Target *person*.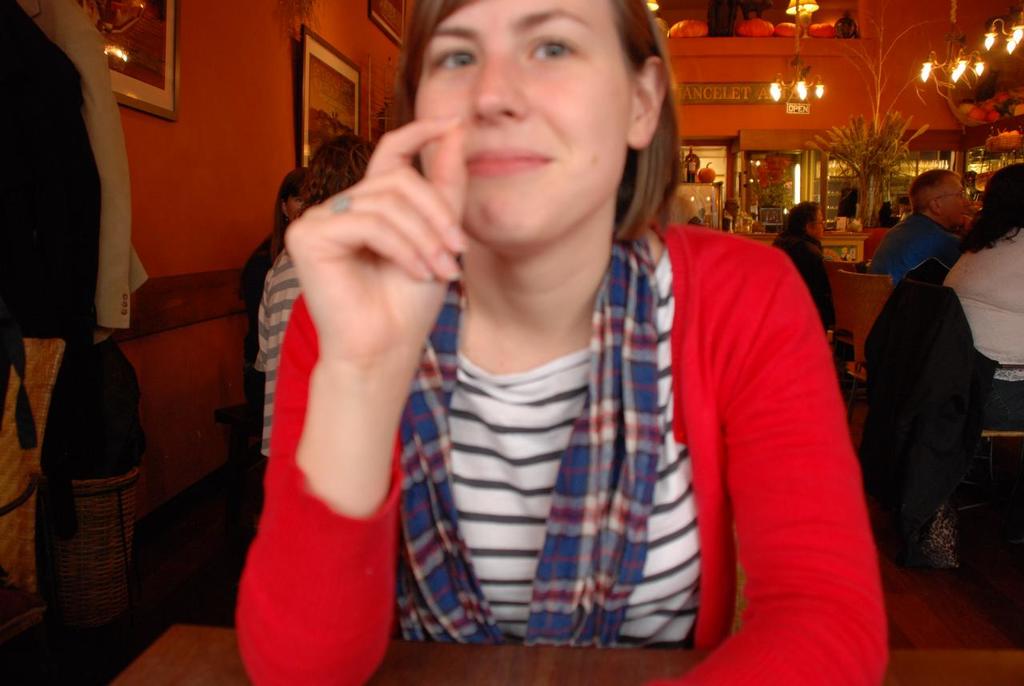
Target region: rect(208, 18, 869, 672).
